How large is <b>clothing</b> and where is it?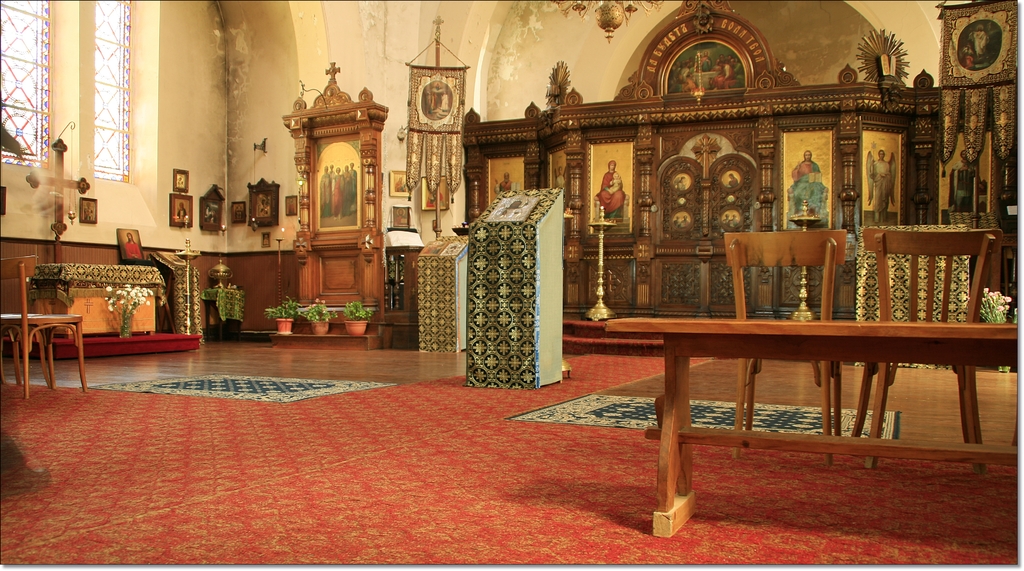
Bounding box: (863, 152, 898, 222).
